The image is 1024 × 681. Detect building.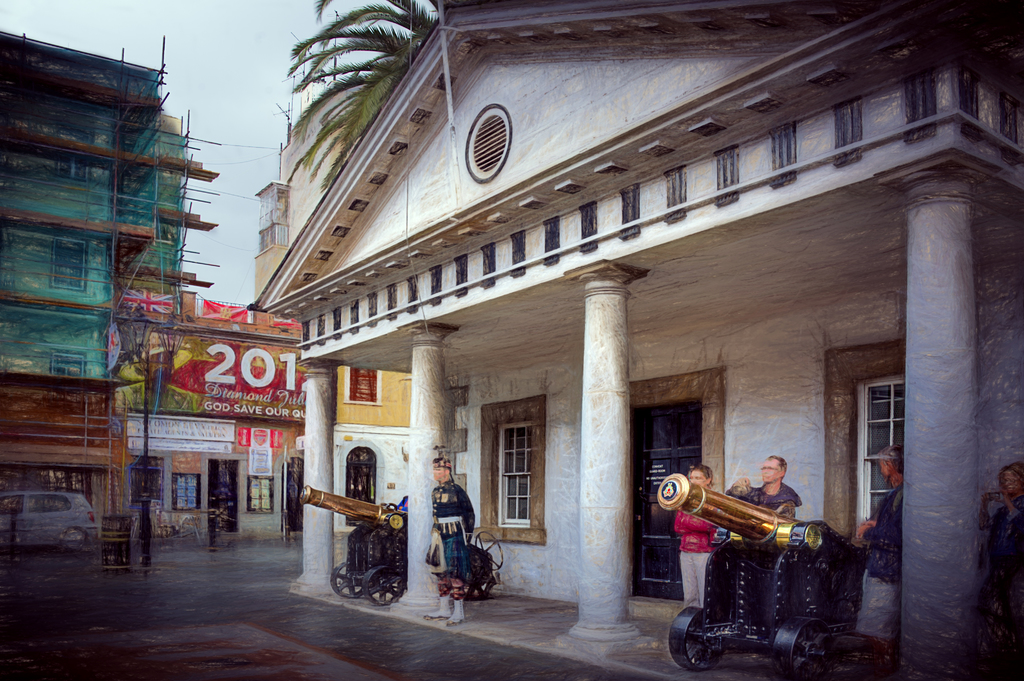
Detection: [255,6,381,303].
